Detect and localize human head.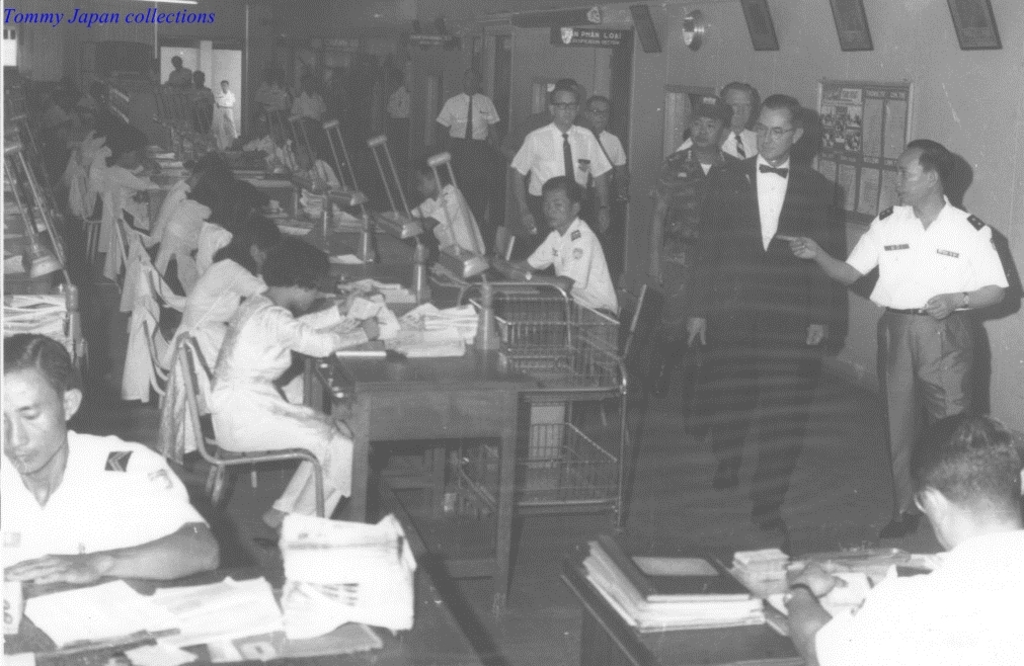
Localized at locate(229, 215, 282, 270).
